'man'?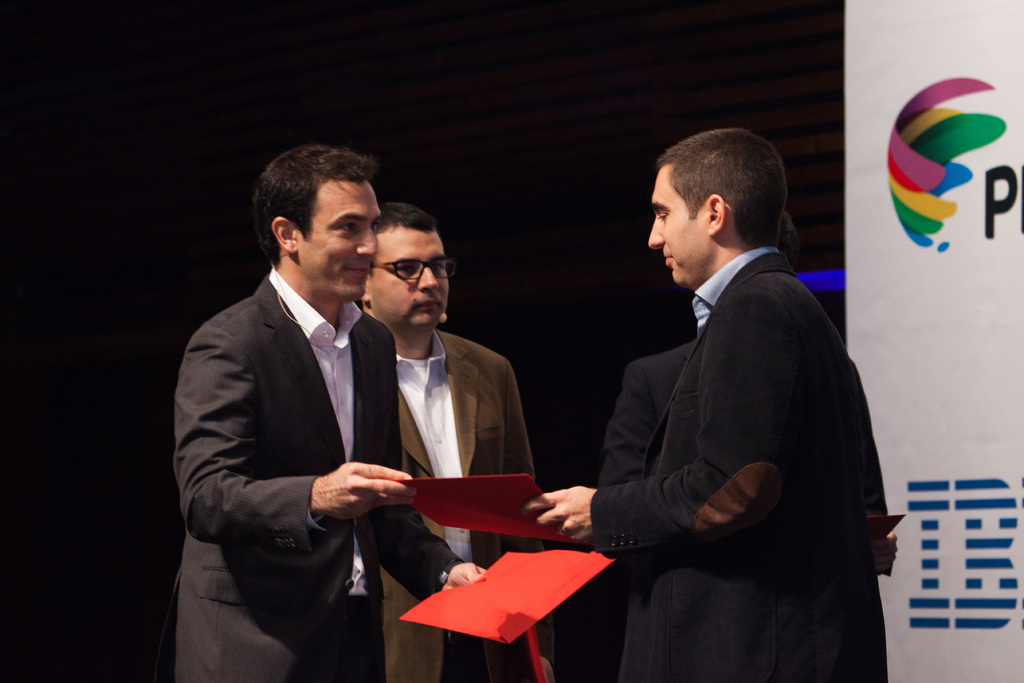
[x1=522, y1=127, x2=879, y2=682]
